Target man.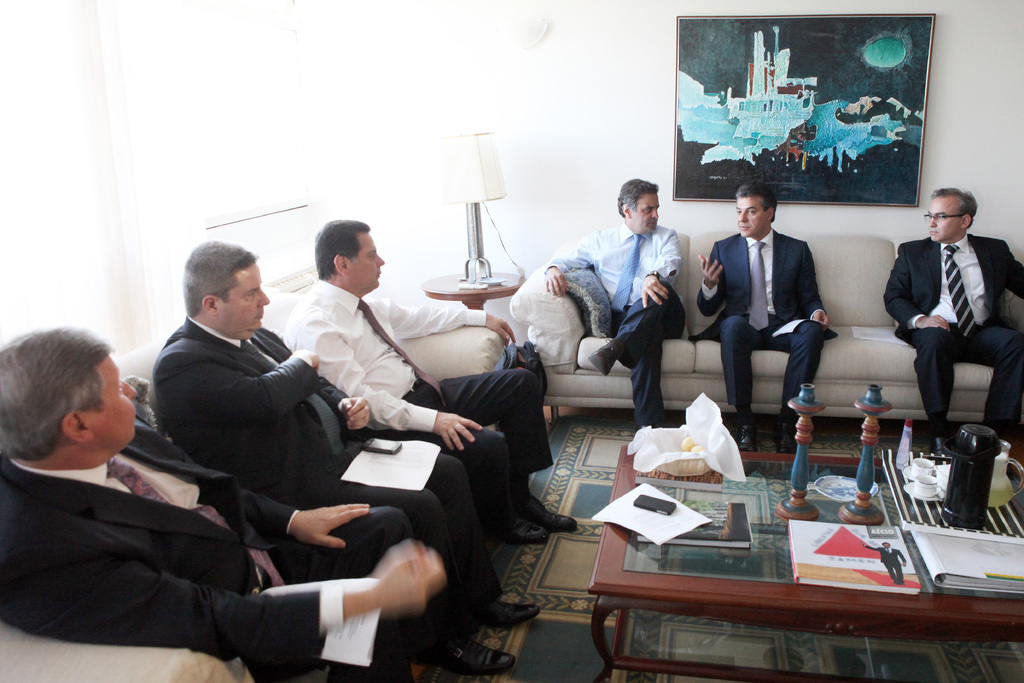
Target region: pyautogui.locateOnScreen(282, 217, 579, 543).
